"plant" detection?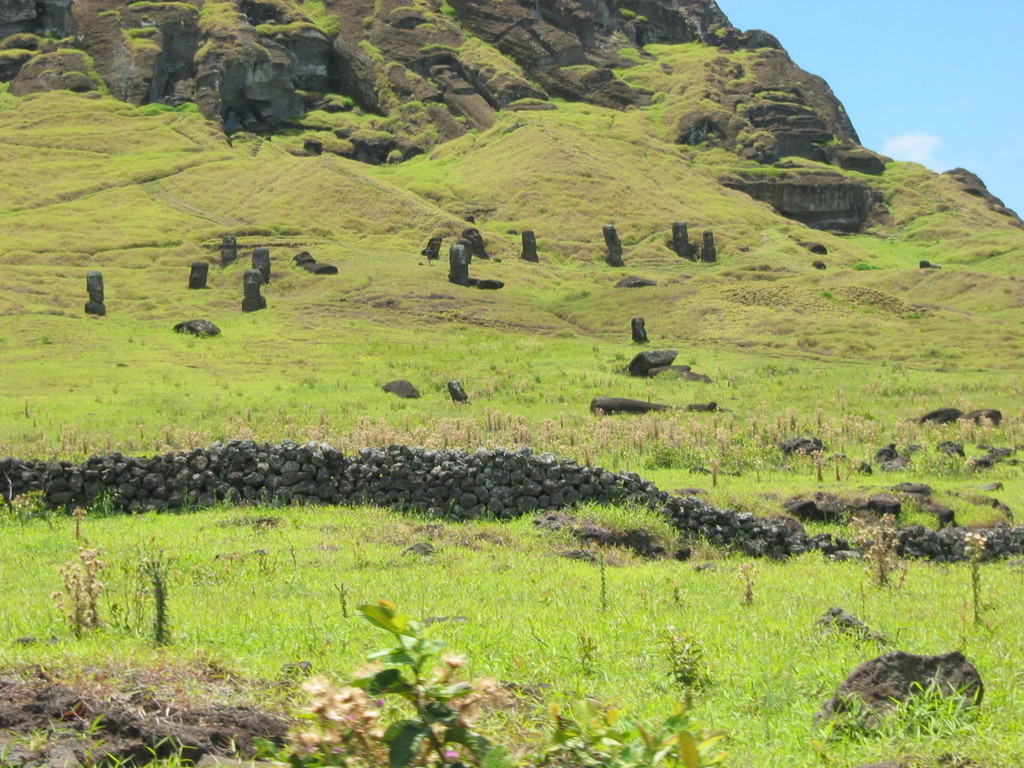
0:39:1023:767
